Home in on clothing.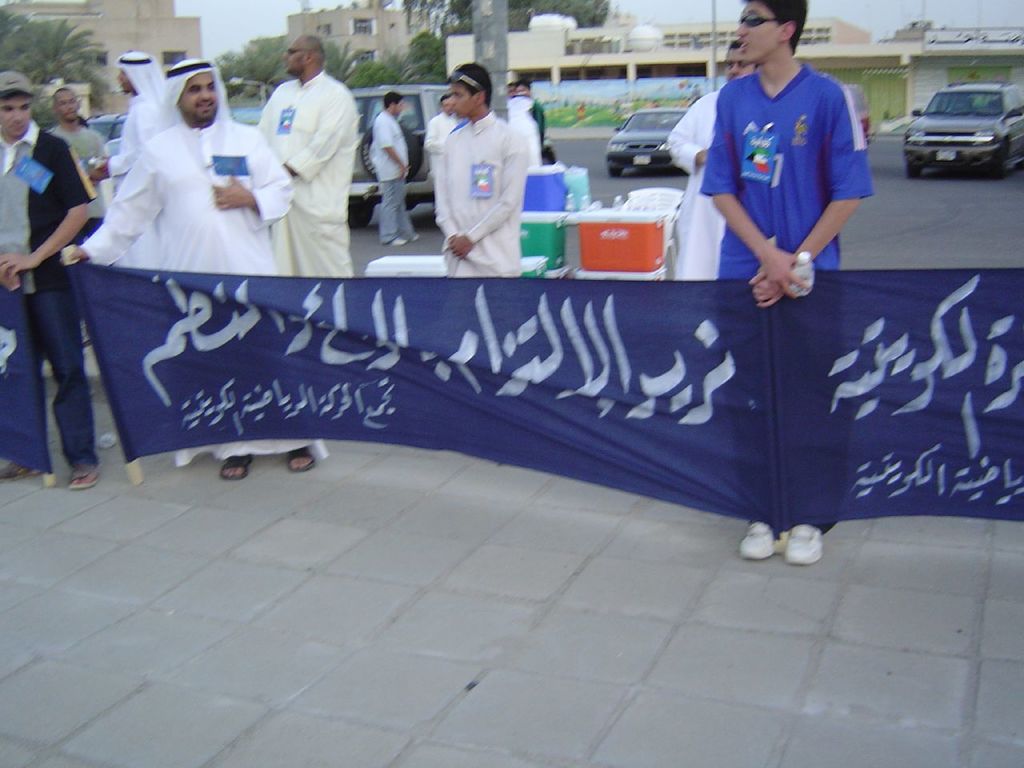
Homed in at box=[502, 95, 544, 162].
